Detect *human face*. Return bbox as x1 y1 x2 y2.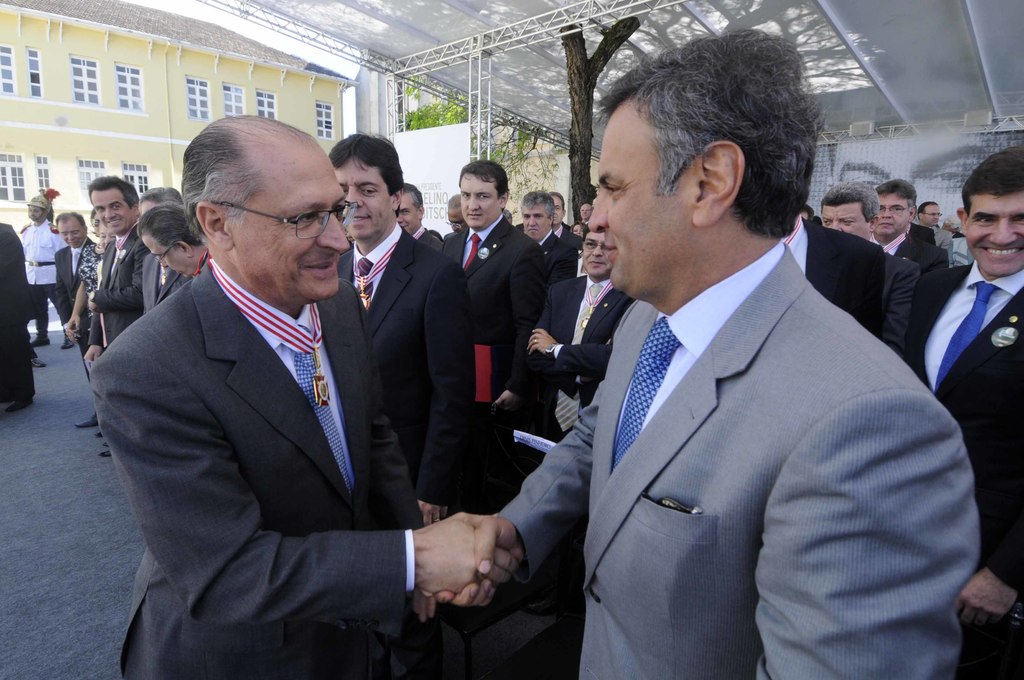
394 191 418 227.
